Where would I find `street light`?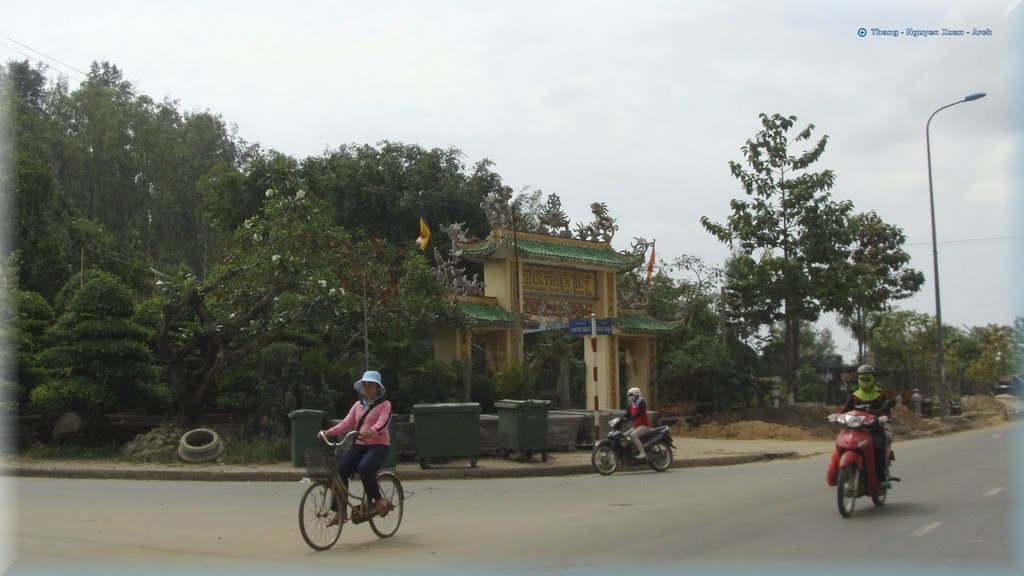
At 924, 89, 986, 419.
